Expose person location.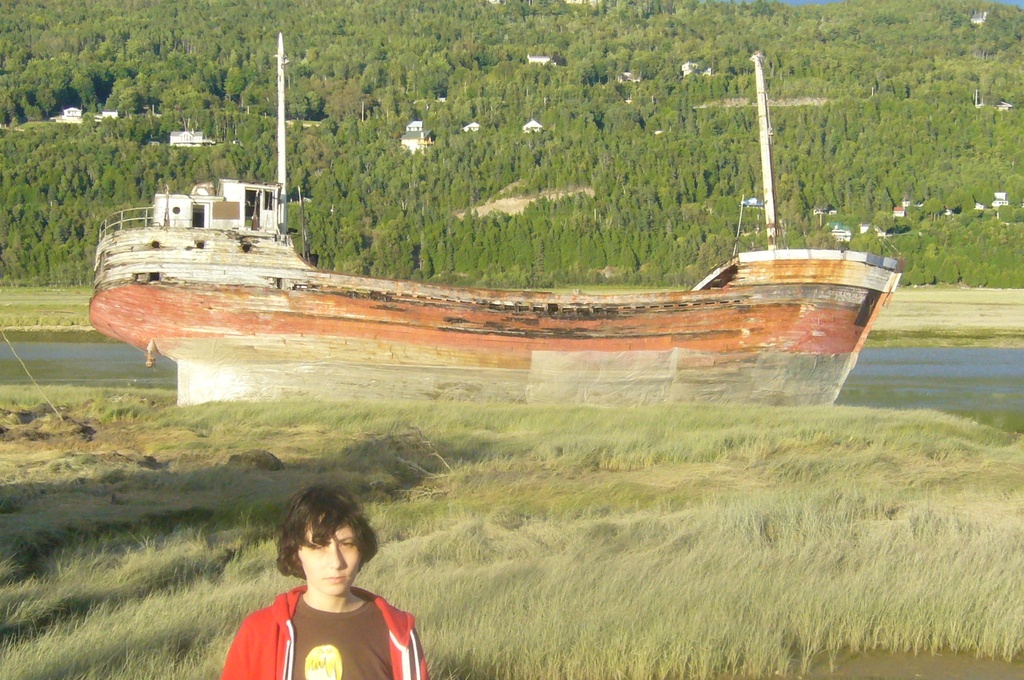
Exposed at 215 485 430 679.
